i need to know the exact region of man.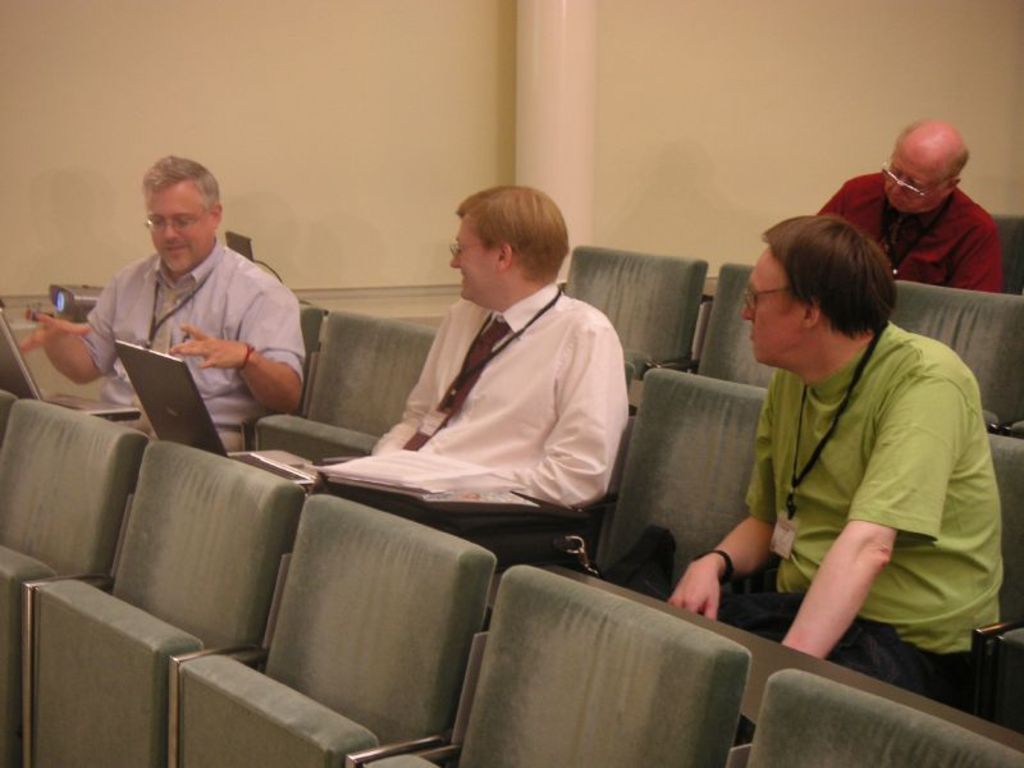
Region: crop(666, 216, 1005, 717).
